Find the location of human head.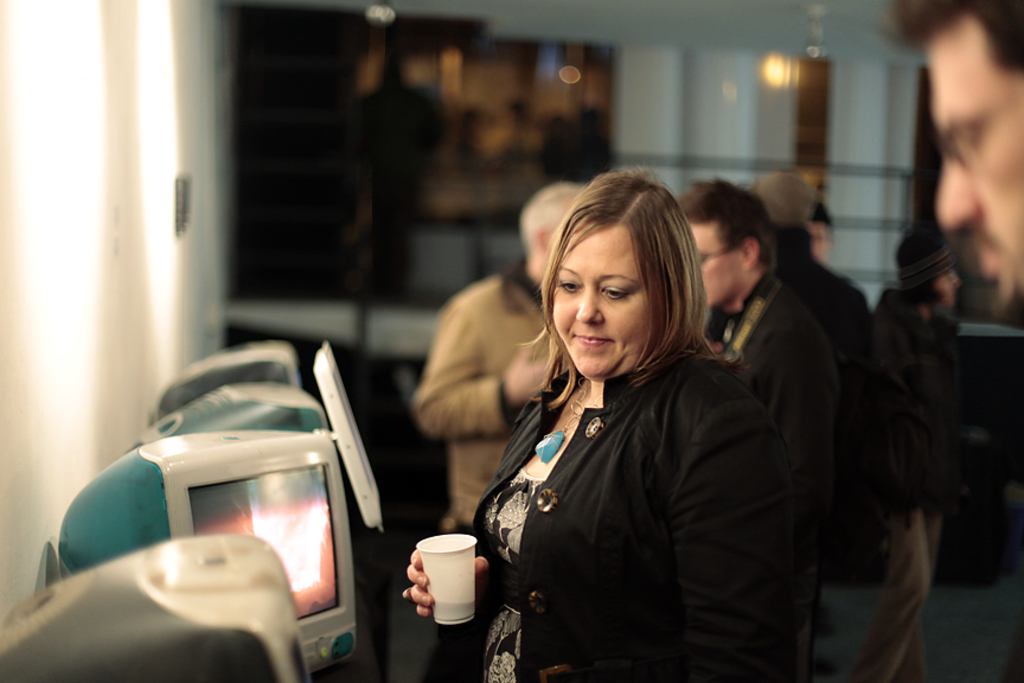
Location: l=543, t=179, r=697, b=370.
